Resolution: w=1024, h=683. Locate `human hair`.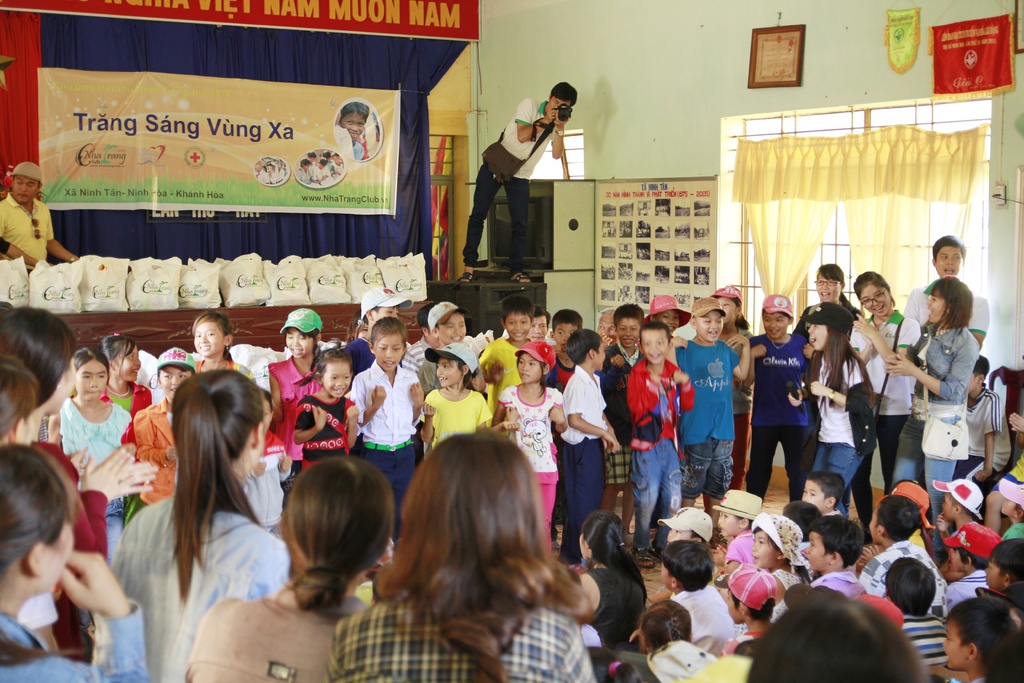
rect(531, 299, 552, 325).
